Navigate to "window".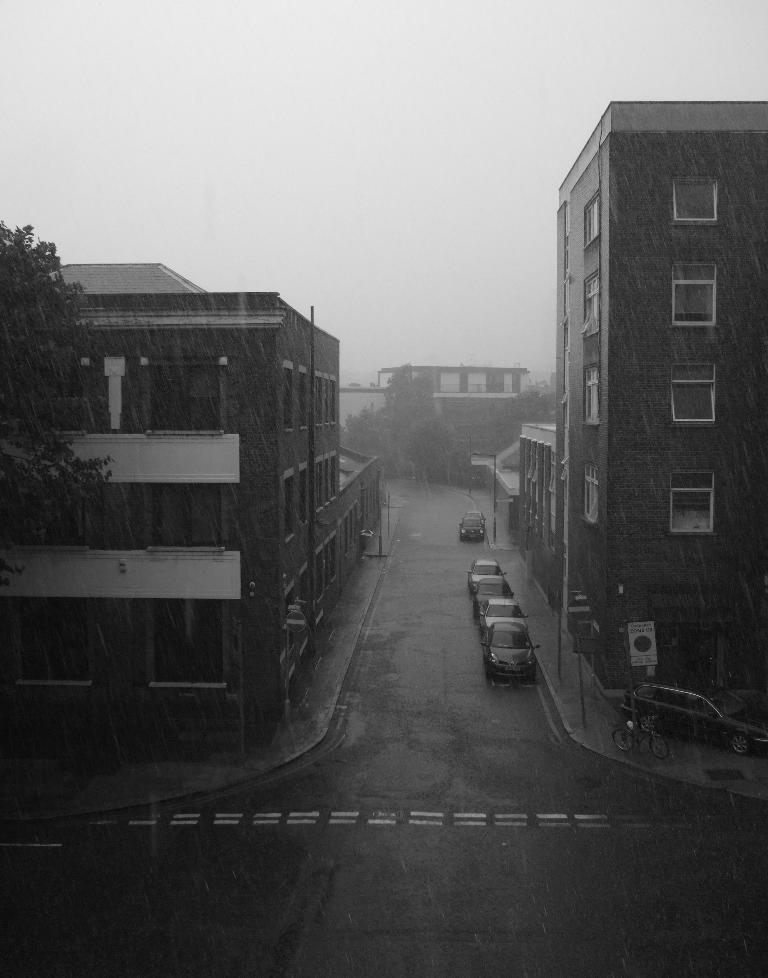
Navigation target: box(580, 365, 600, 425).
